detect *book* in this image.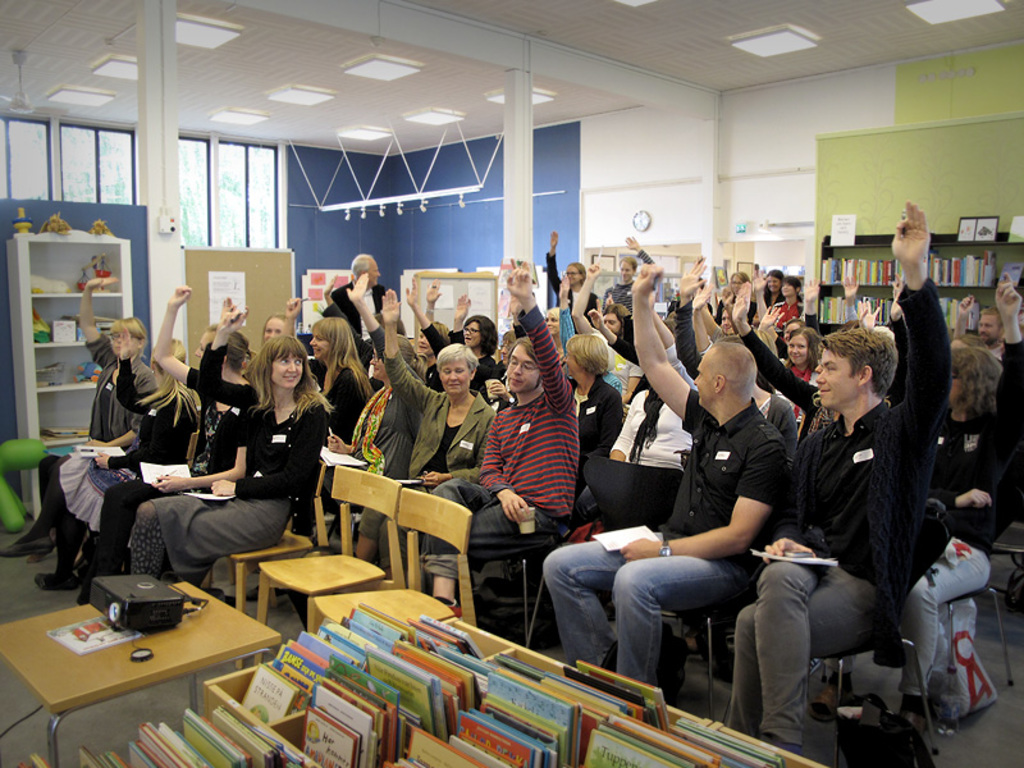
Detection: x1=599, y1=526, x2=660, y2=553.
